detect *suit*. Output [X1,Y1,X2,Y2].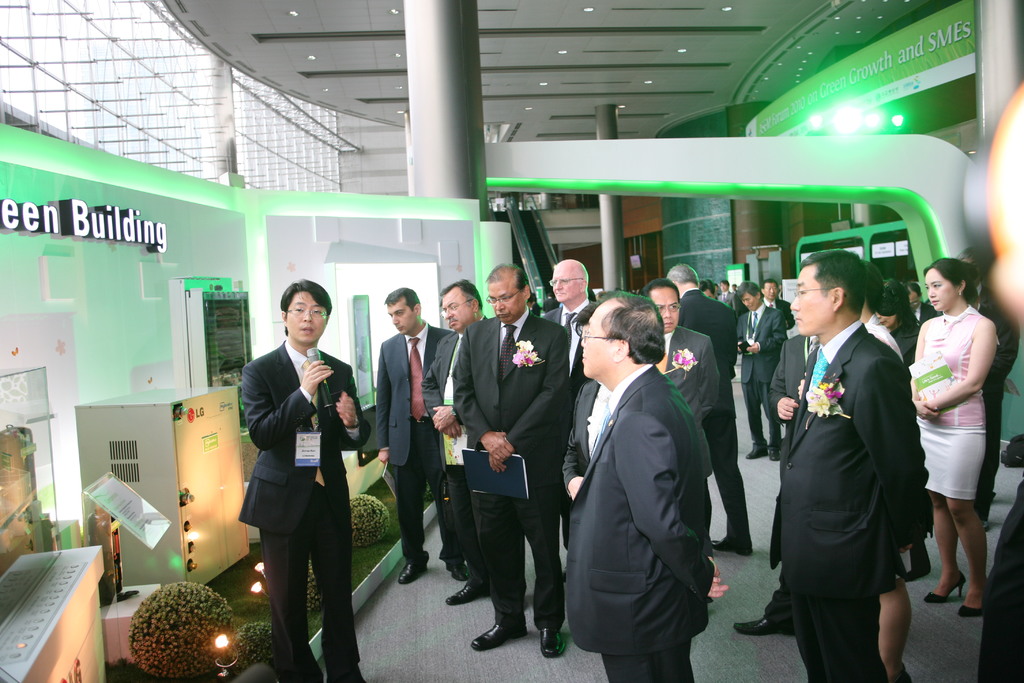
[663,323,717,461].
